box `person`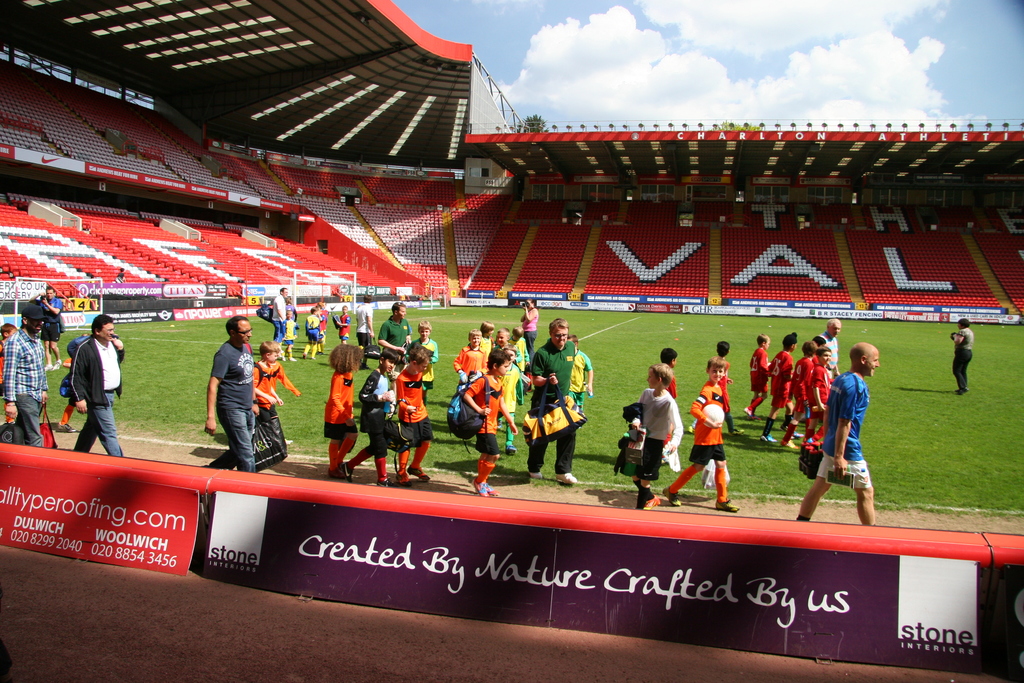
(left=113, top=263, right=127, bottom=284)
